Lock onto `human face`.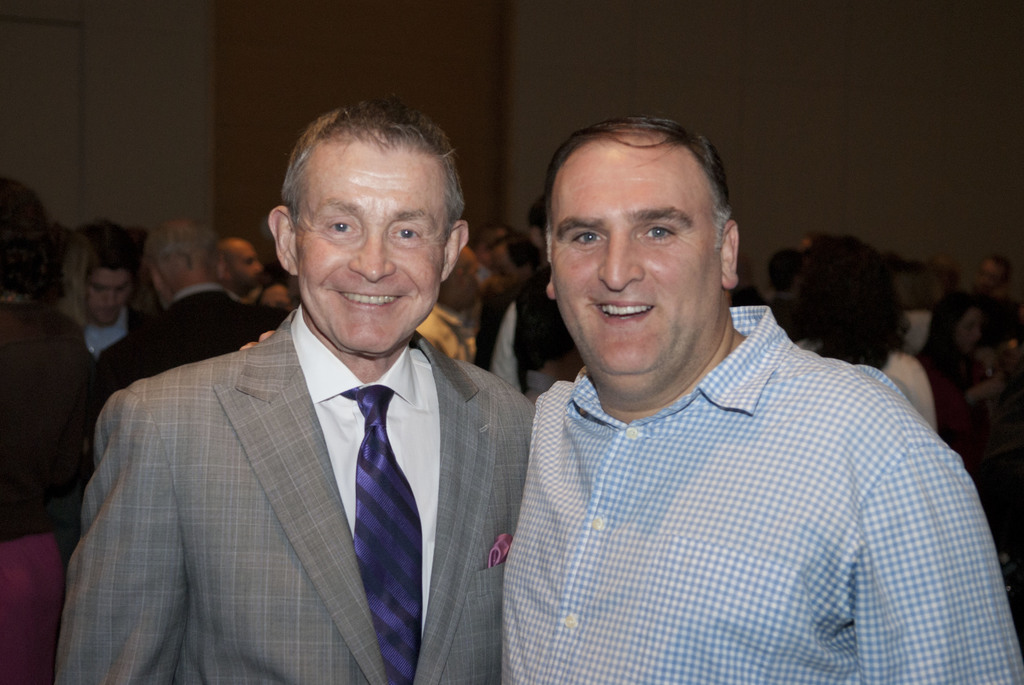
Locked: 547,148,723,377.
